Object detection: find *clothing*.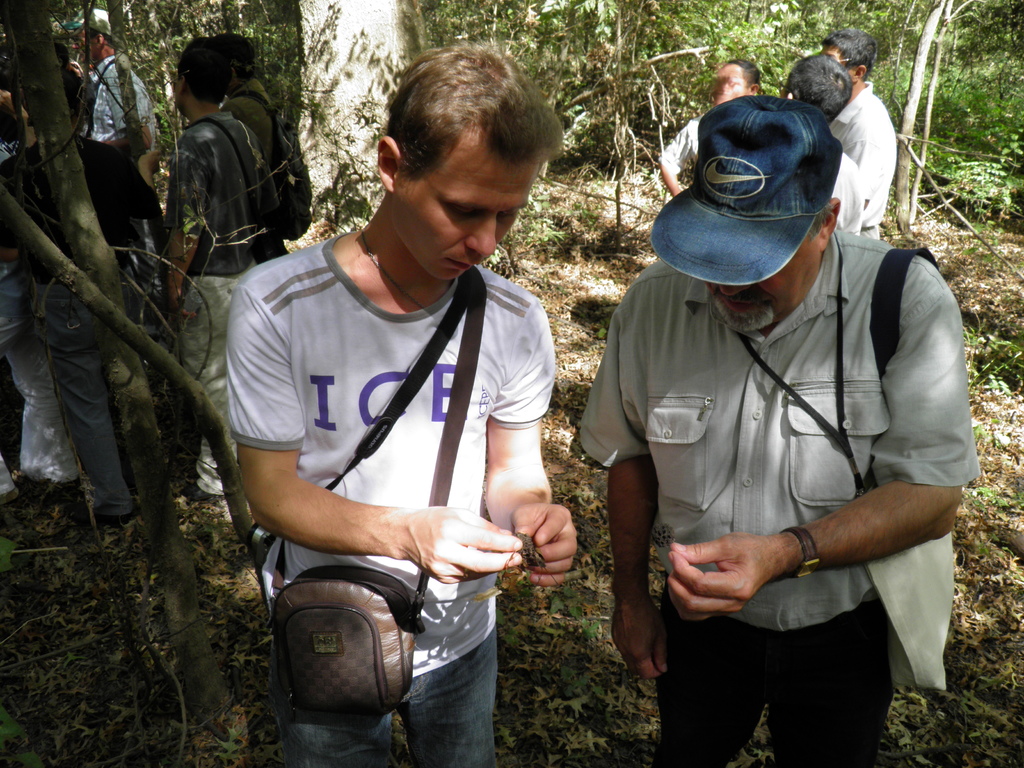
region(223, 83, 283, 172).
